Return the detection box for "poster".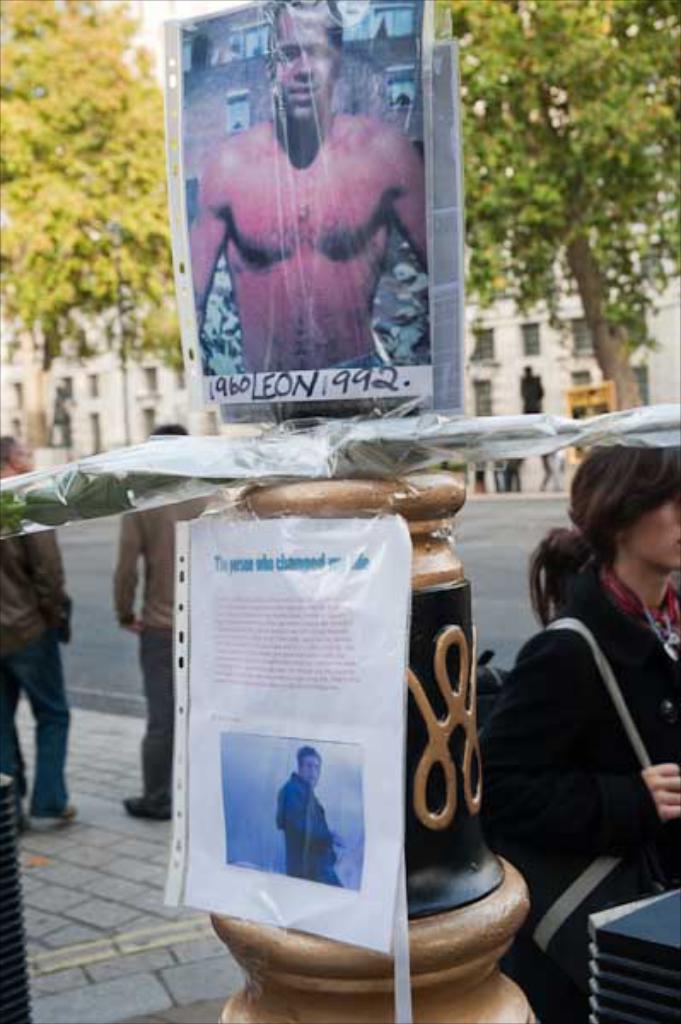
[x1=167, y1=0, x2=456, y2=423].
